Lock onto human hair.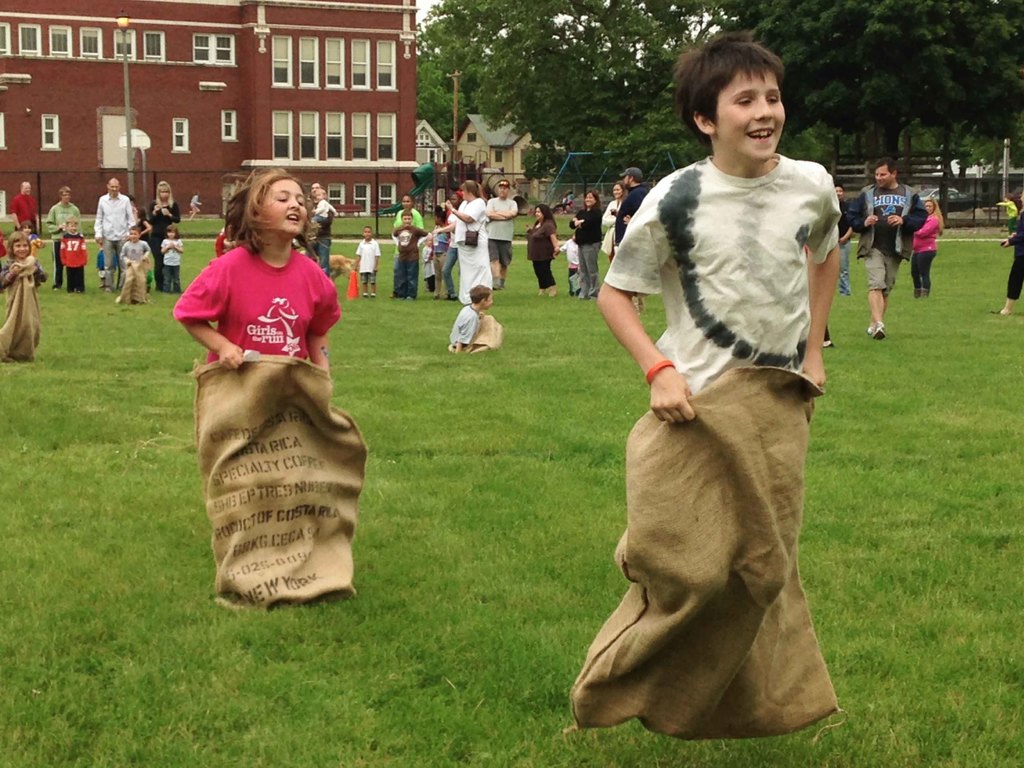
Locked: crop(222, 165, 320, 260).
